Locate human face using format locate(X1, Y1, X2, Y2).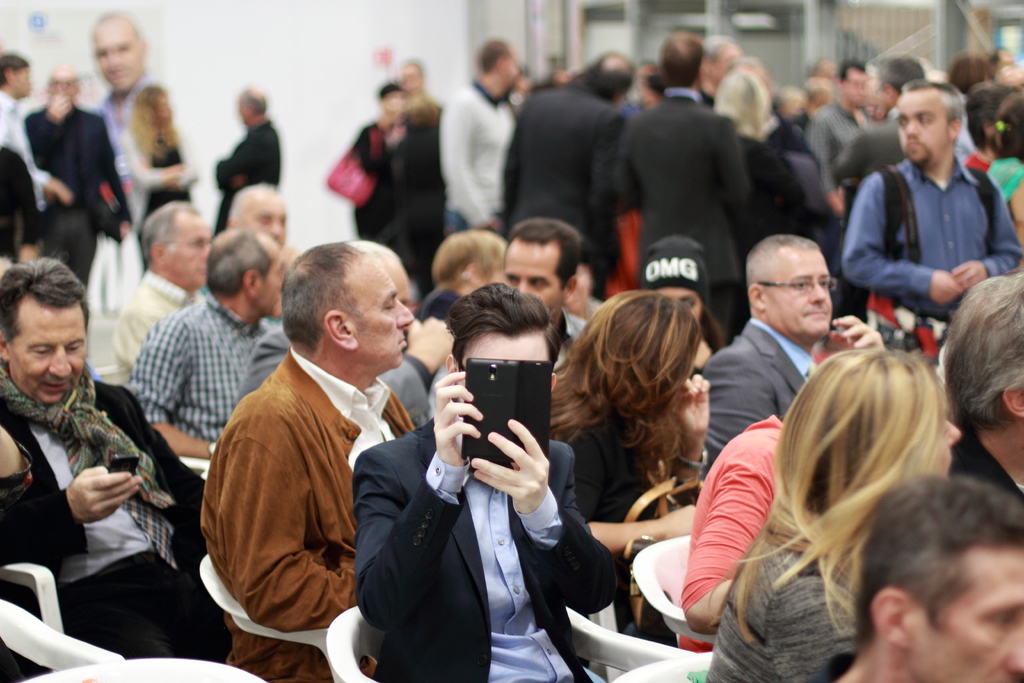
locate(252, 233, 289, 319).
